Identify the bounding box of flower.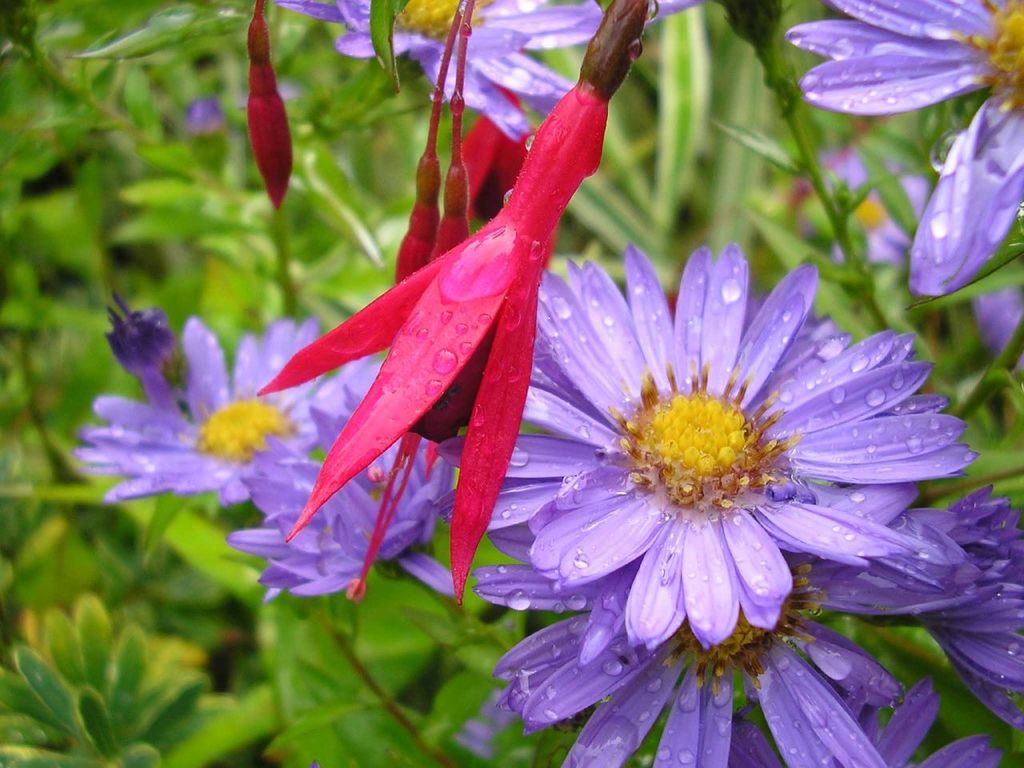
bbox(438, 239, 983, 638).
